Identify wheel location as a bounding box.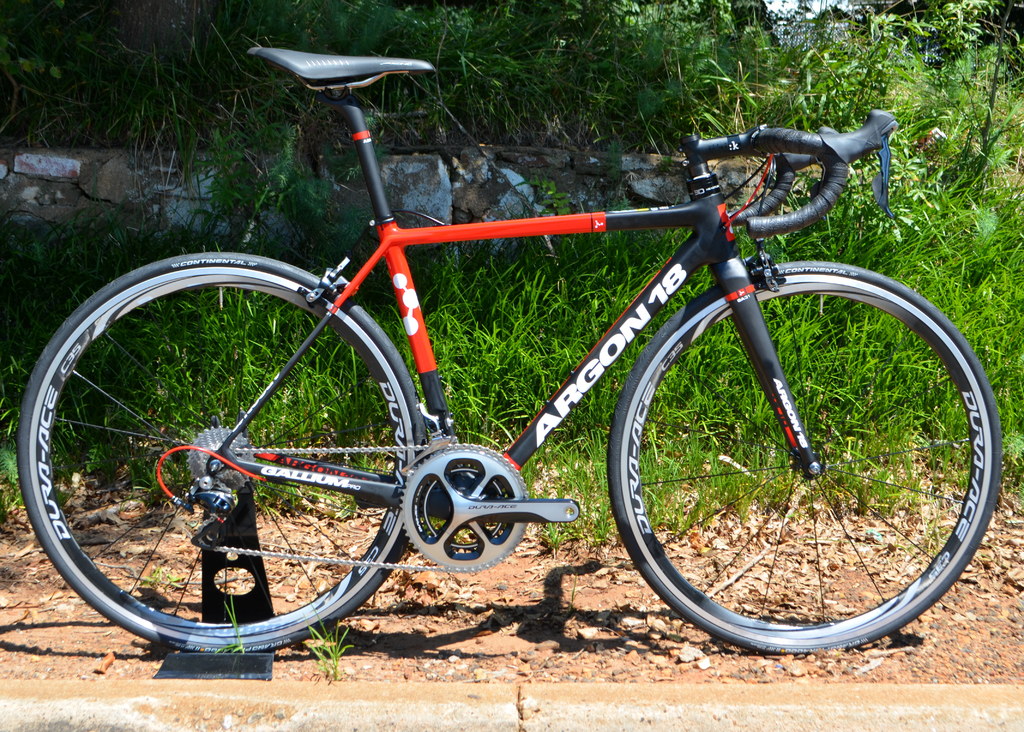
14:249:426:656.
